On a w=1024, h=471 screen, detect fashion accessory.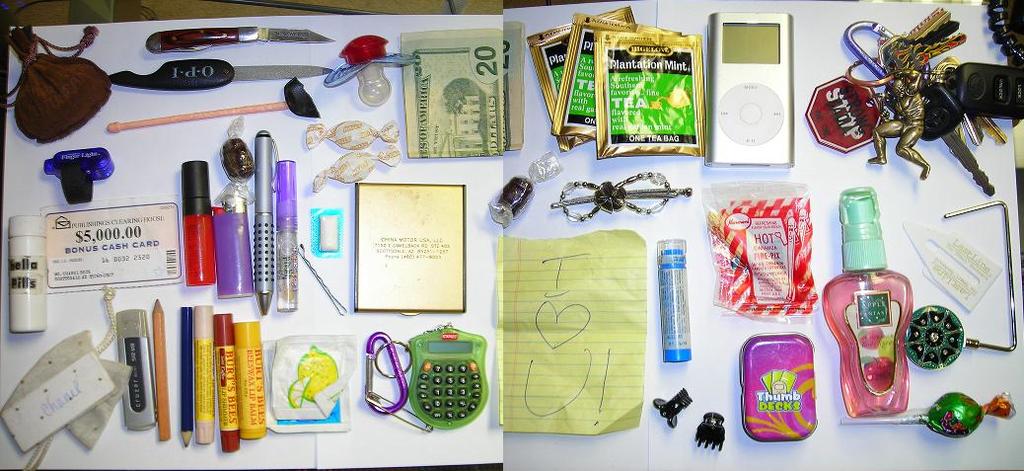
rect(817, 183, 918, 417).
